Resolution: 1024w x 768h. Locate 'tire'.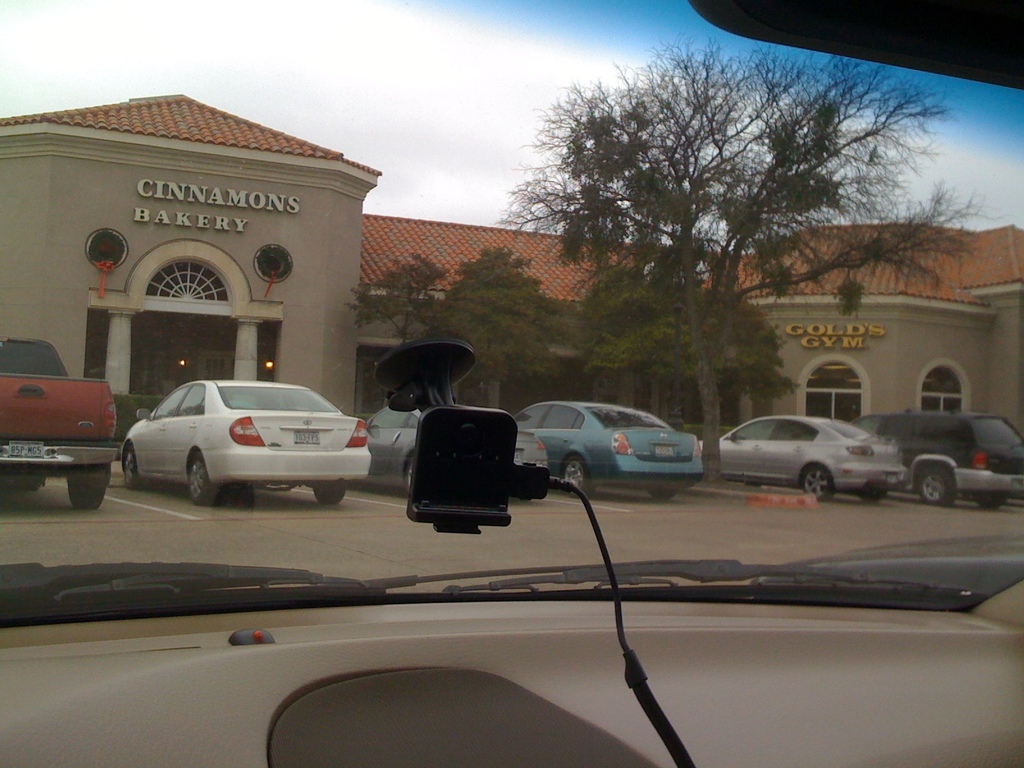
[120, 438, 142, 490].
